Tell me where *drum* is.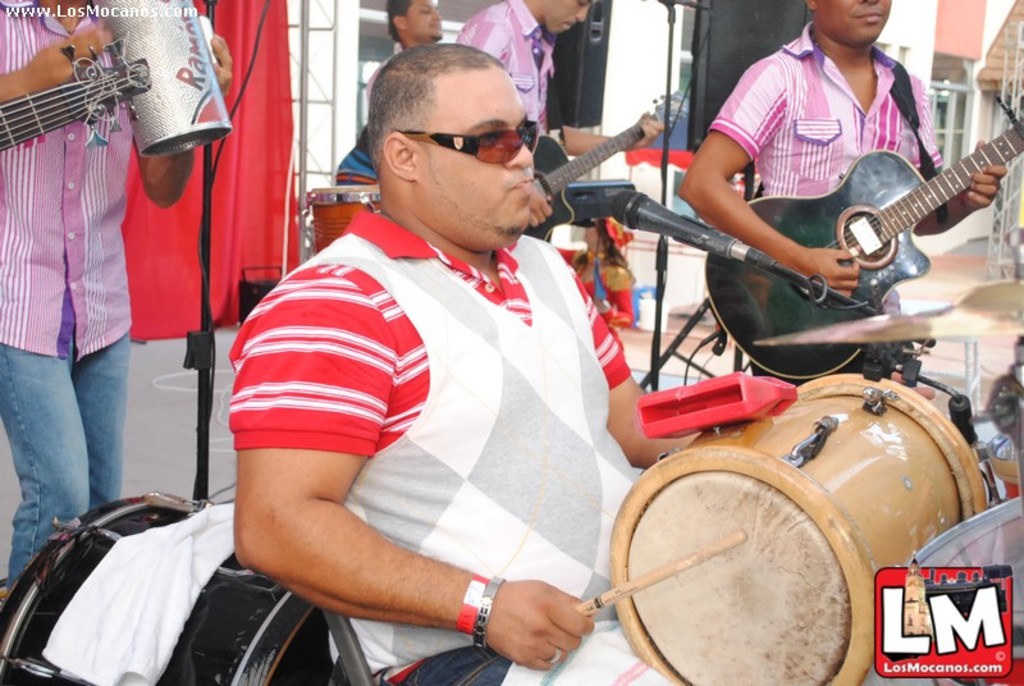
*drum* is at detection(608, 371, 986, 685).
